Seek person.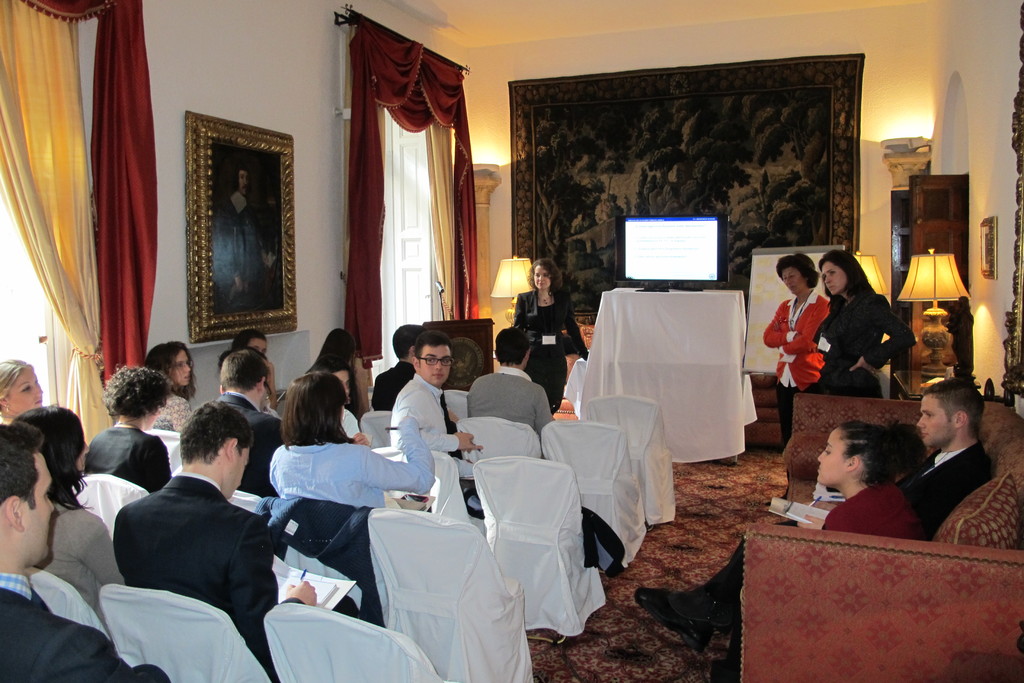
[left=711, top=420, right=927, bottom=682].
